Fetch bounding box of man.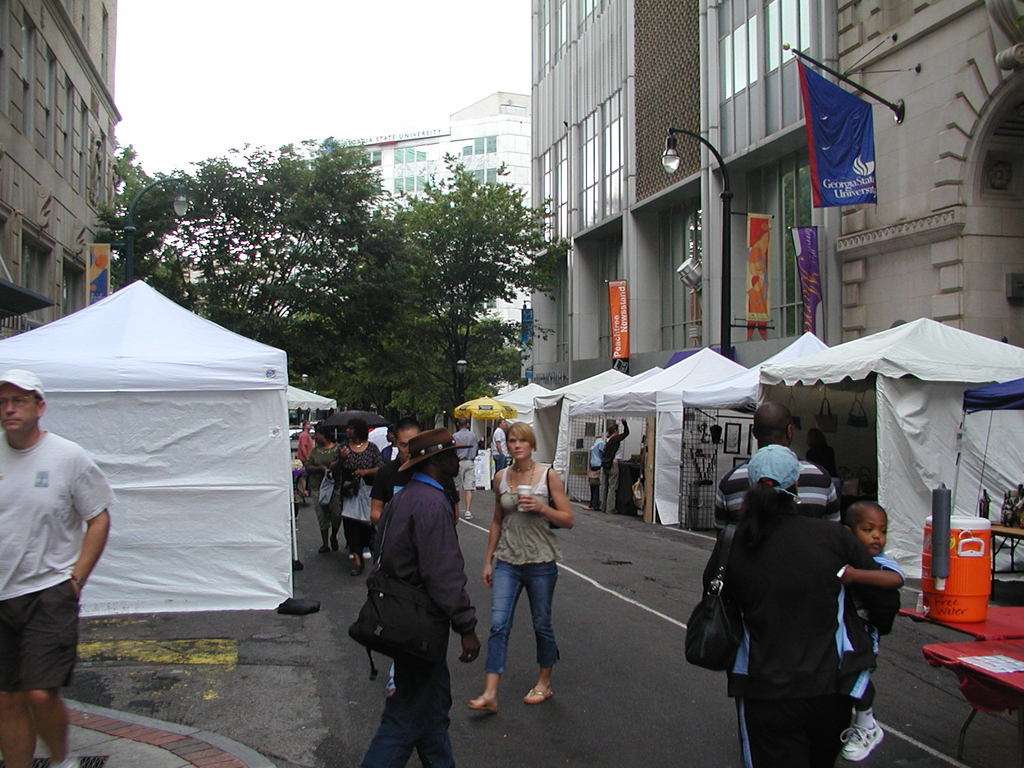
Bbox: x1=367 y1=417 x2=421 y2=700.
